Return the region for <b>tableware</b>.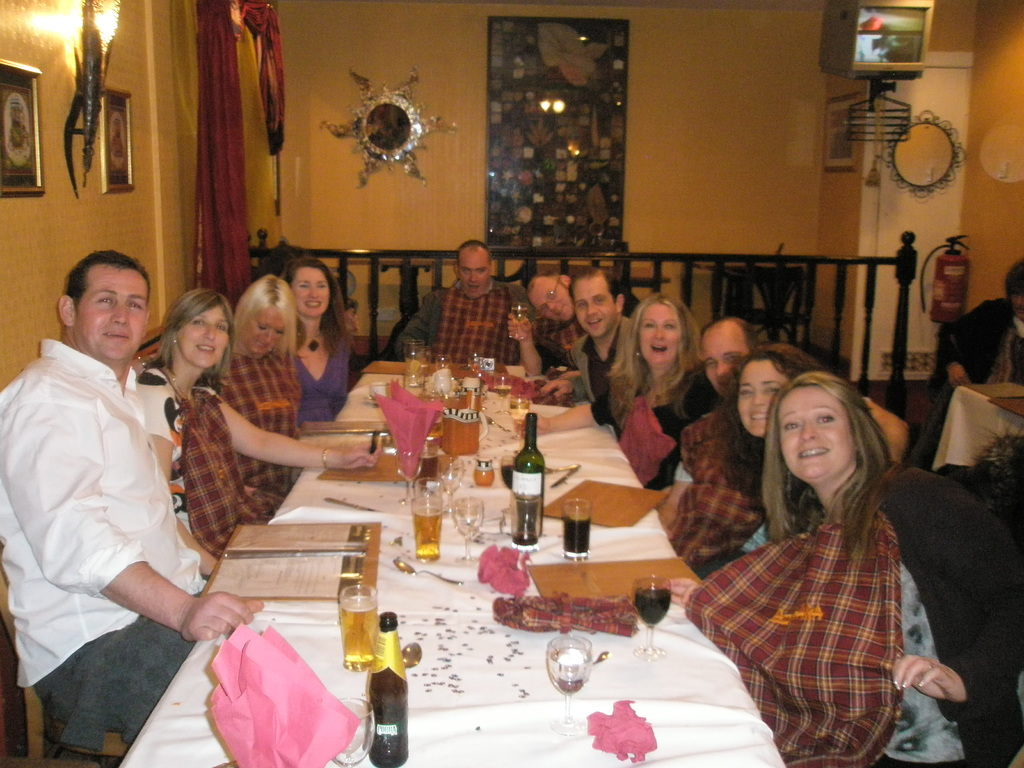
bbox(591, 653, 609, 665).
